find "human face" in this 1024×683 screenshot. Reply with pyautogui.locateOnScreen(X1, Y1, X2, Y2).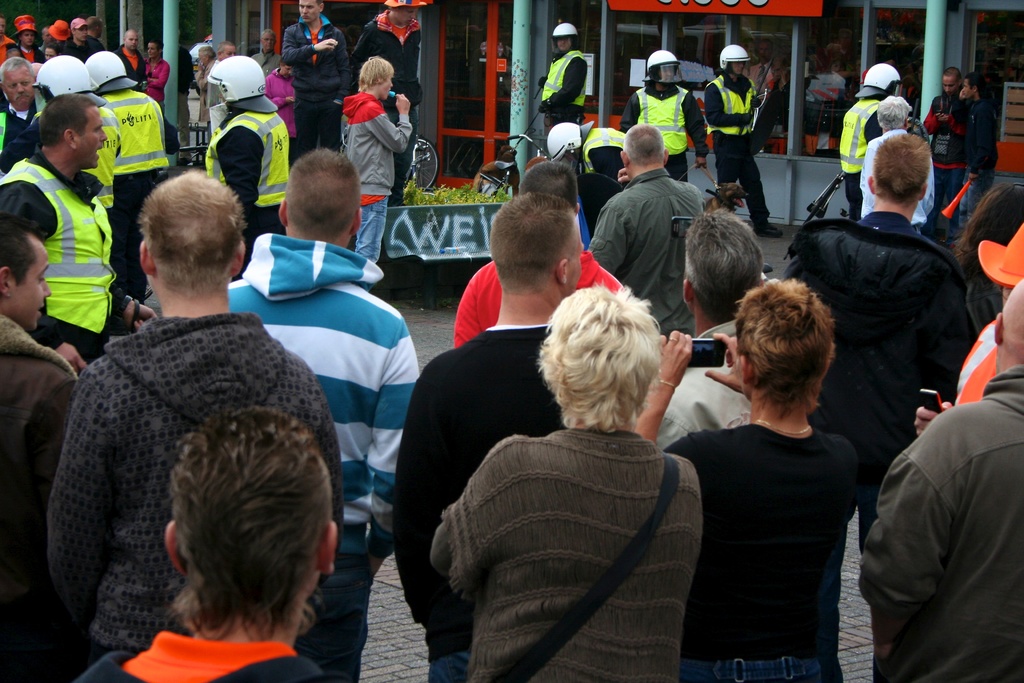
pyautogui.locateOnScreen(943, 76, 957, 97).
